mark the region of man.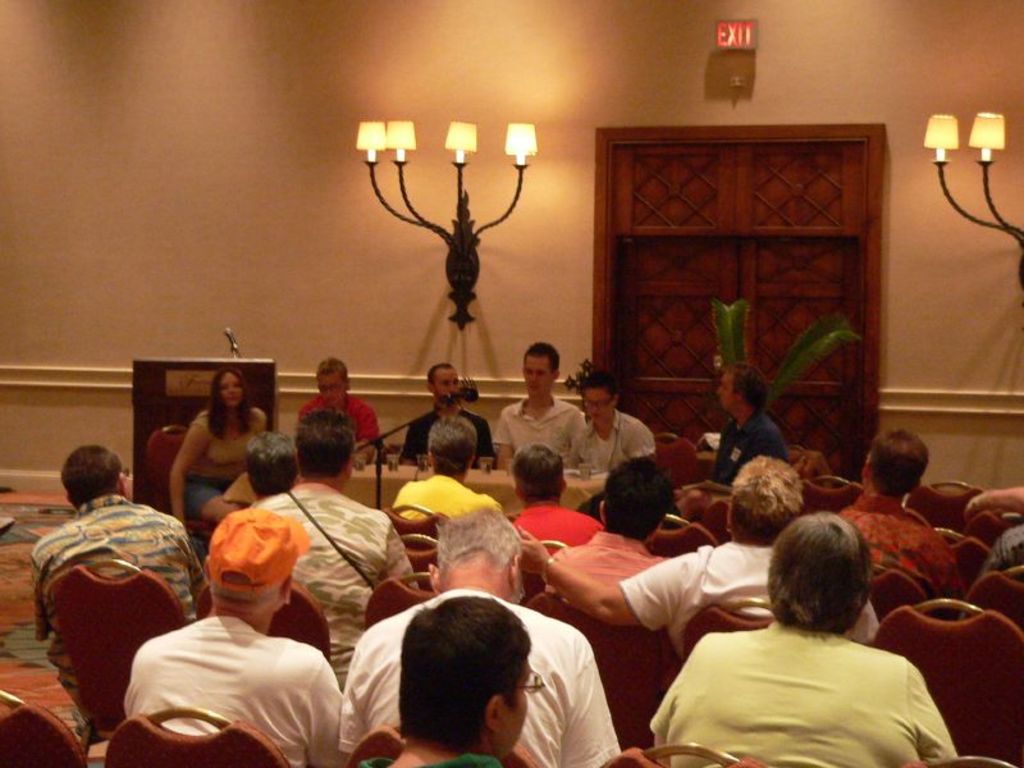
Region: BBox(964, 486, 1023, 581).
